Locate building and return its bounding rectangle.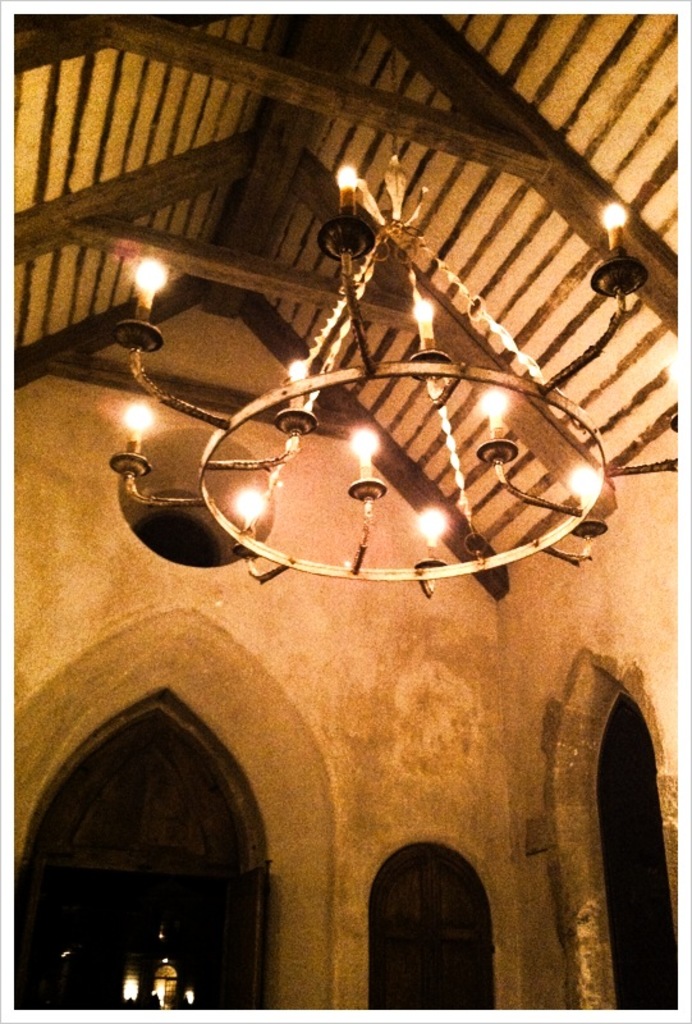
(x1=19, y1=728, x2=498, y2=1012).
